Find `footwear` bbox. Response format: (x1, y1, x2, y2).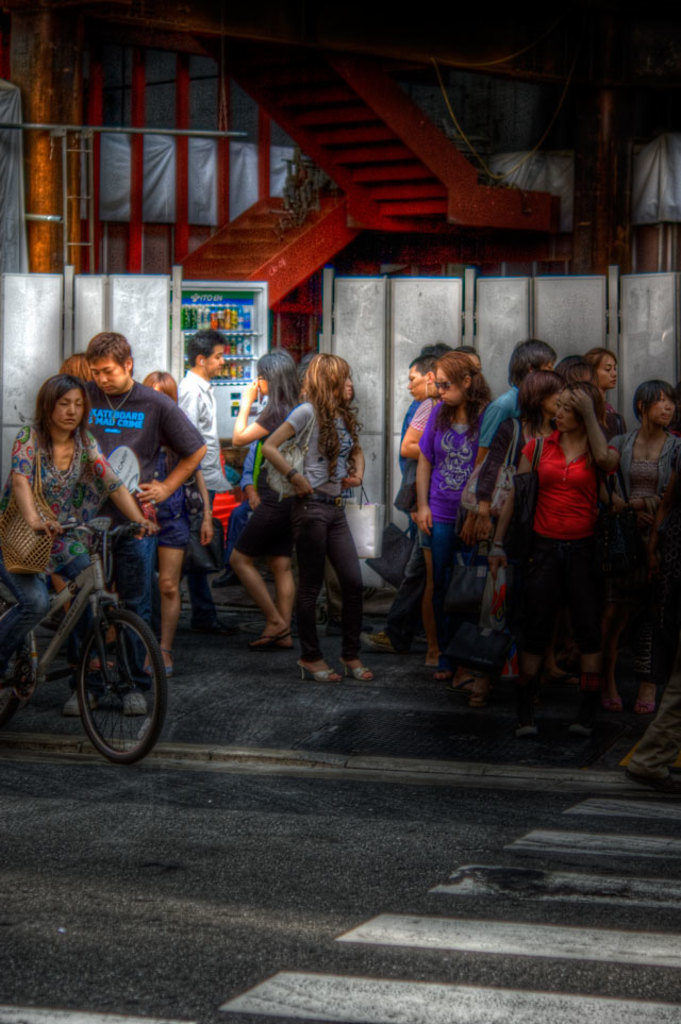
(258, 622, 286, 645).
